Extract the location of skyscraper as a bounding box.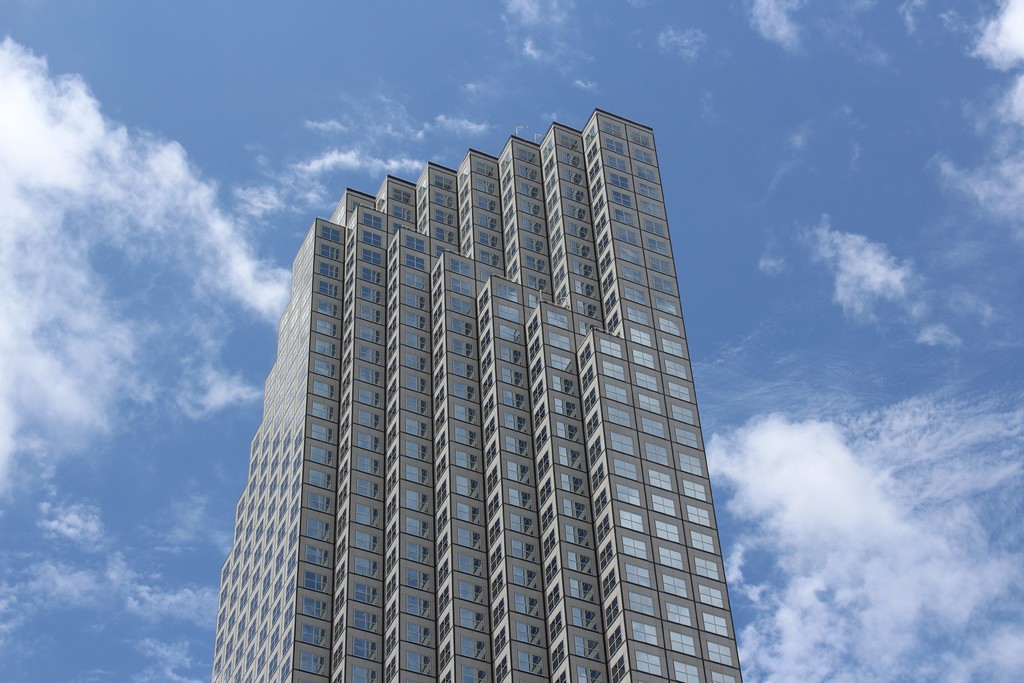
[left=220, top=113, right=755, bottom=674].
